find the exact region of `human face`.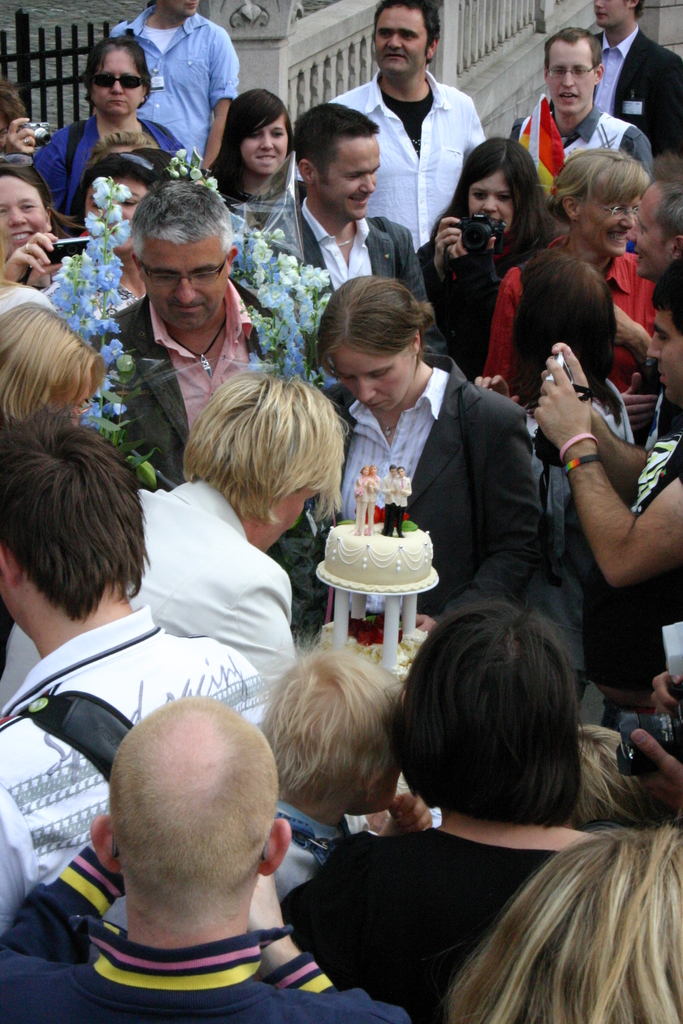
Exact region: <bbox>465, 174, 516, 236</bbox>.
